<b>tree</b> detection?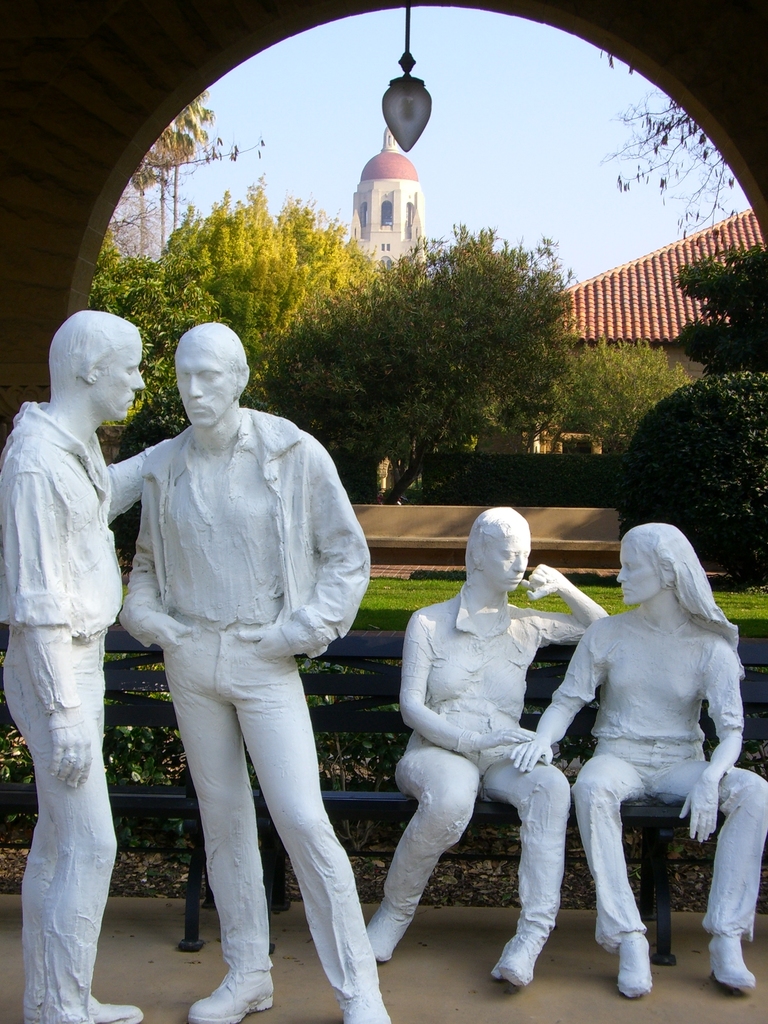
detection(600, 54, 747, 253)
